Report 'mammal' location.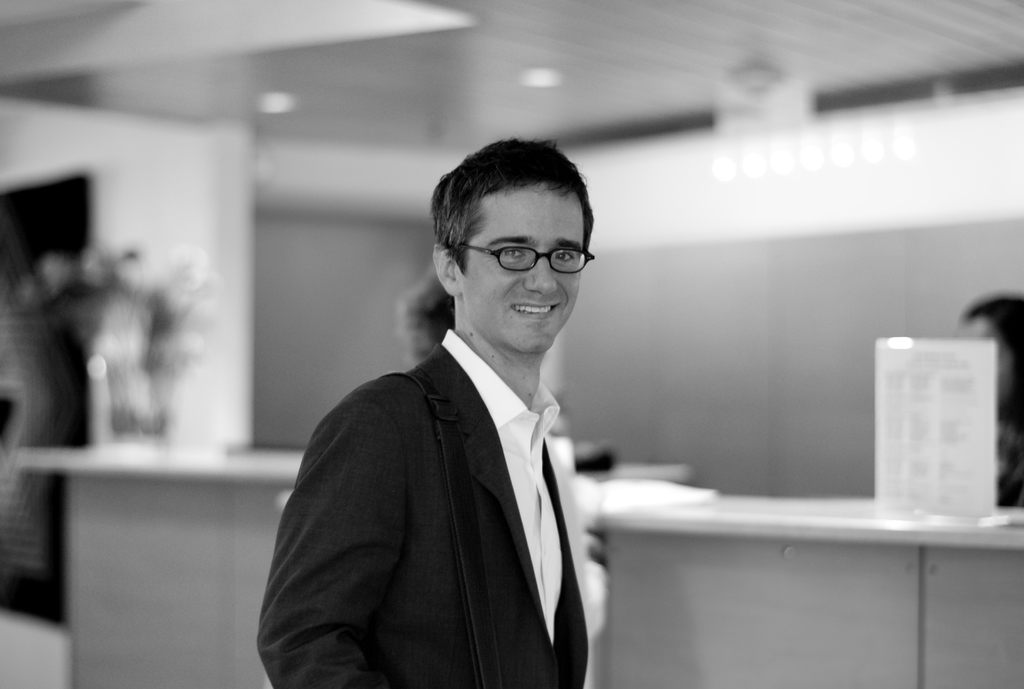
Report: <bbox>247, 150, 623, 688</bbox>.
